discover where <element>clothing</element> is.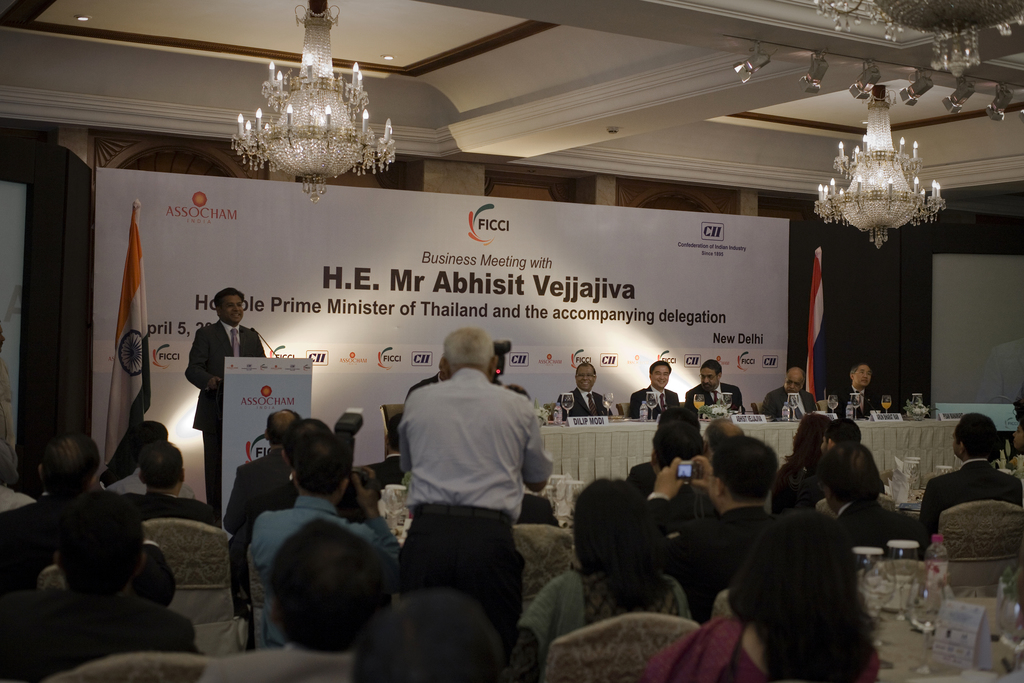
Discovered at pyautogui.locateOnScreen(563, 385, 615, 422).
